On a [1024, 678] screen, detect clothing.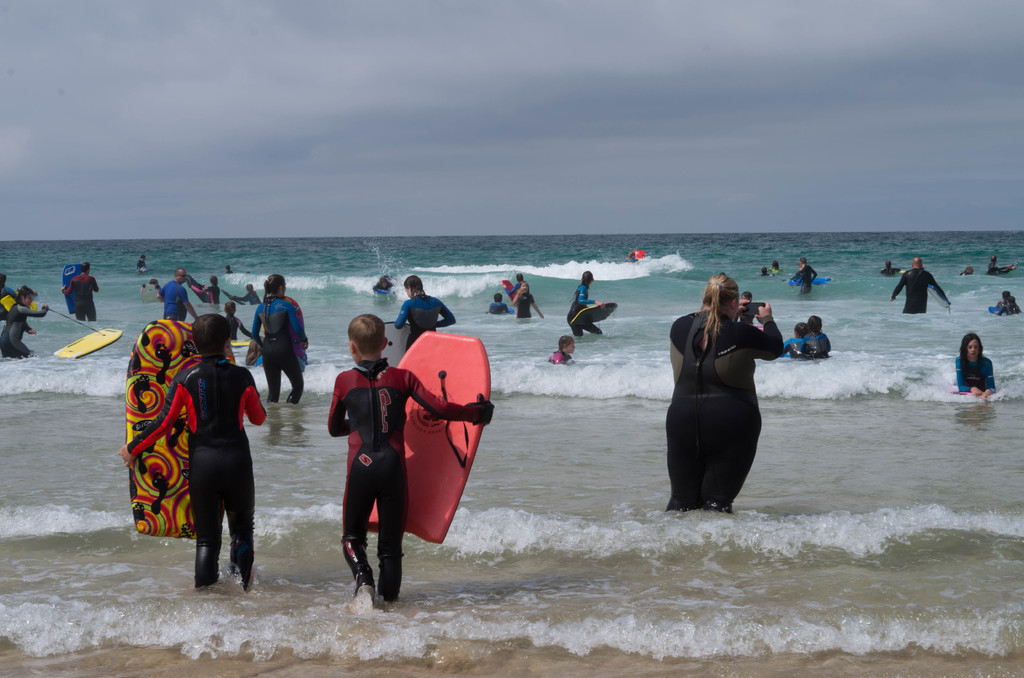
516:291:534:319.
